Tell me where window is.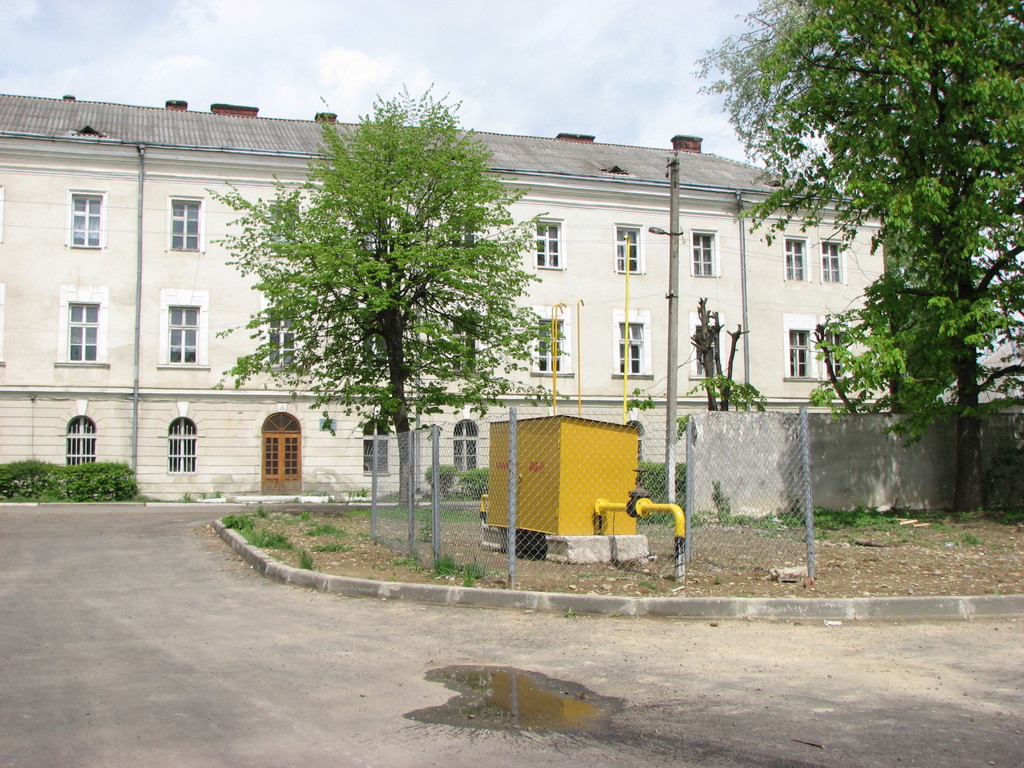
window is at 821 326 845 380.
